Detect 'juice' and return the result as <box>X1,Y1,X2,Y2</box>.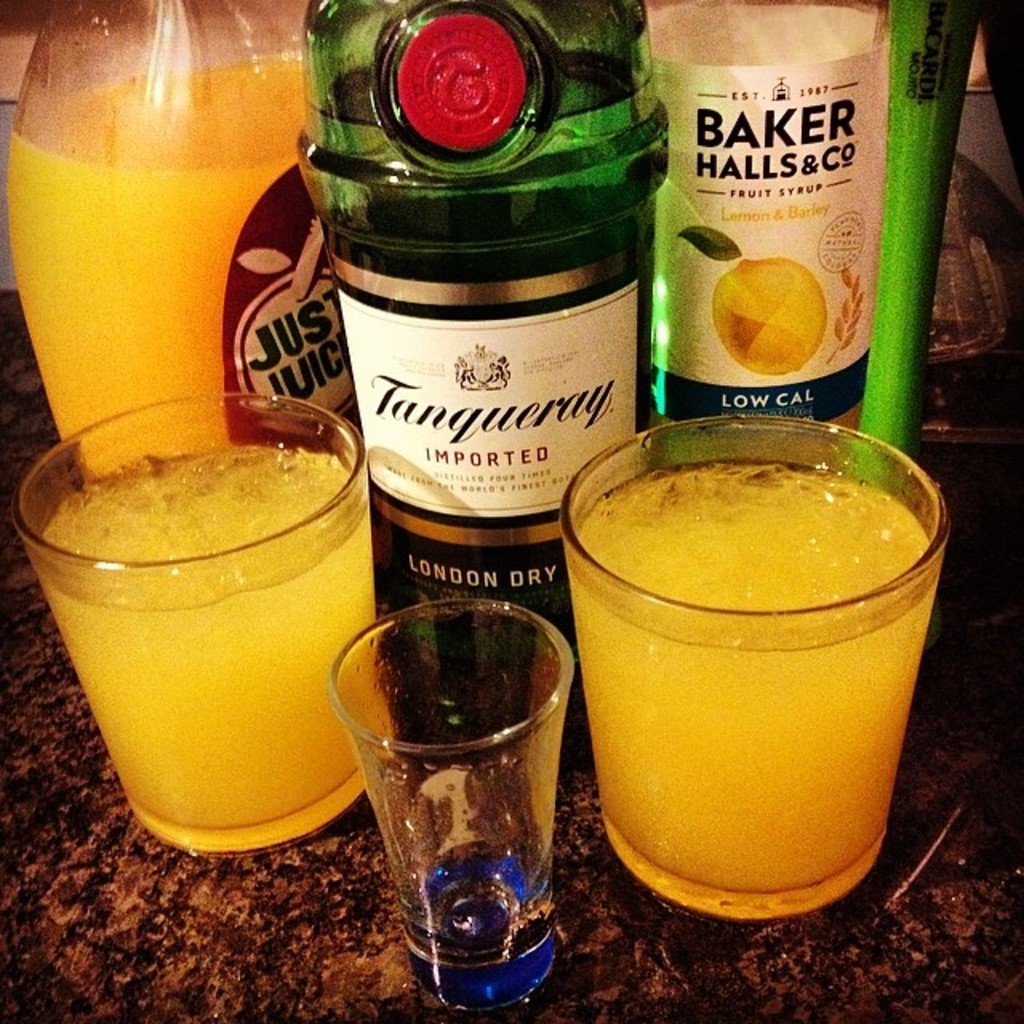
<box>6,61,298,477</box>.
